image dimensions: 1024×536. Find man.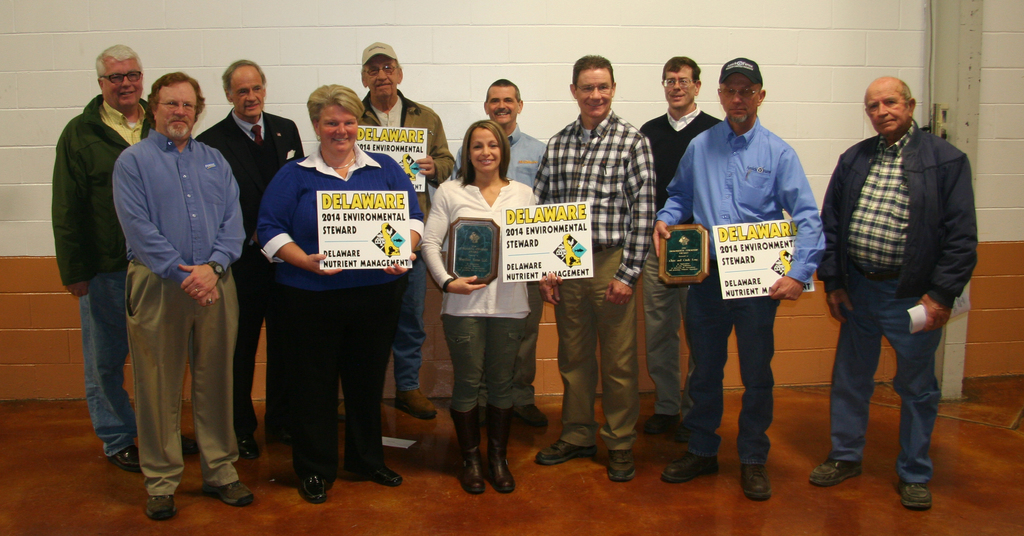
Rect(647, 54, 824, 500).
